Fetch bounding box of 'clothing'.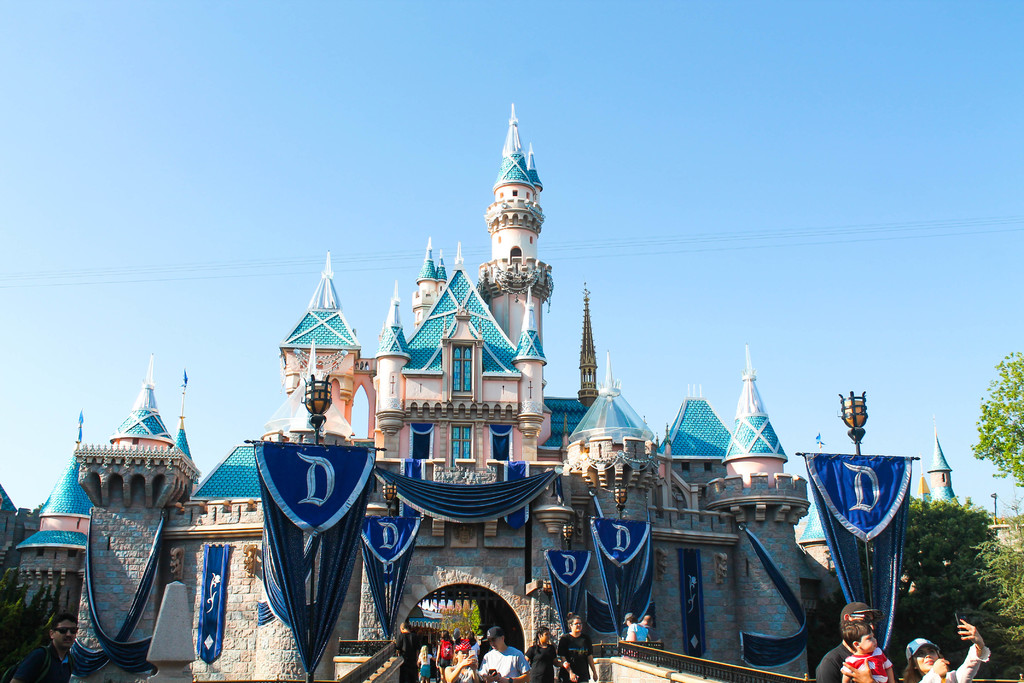
Bbox: [417, 652, 430, 682].
